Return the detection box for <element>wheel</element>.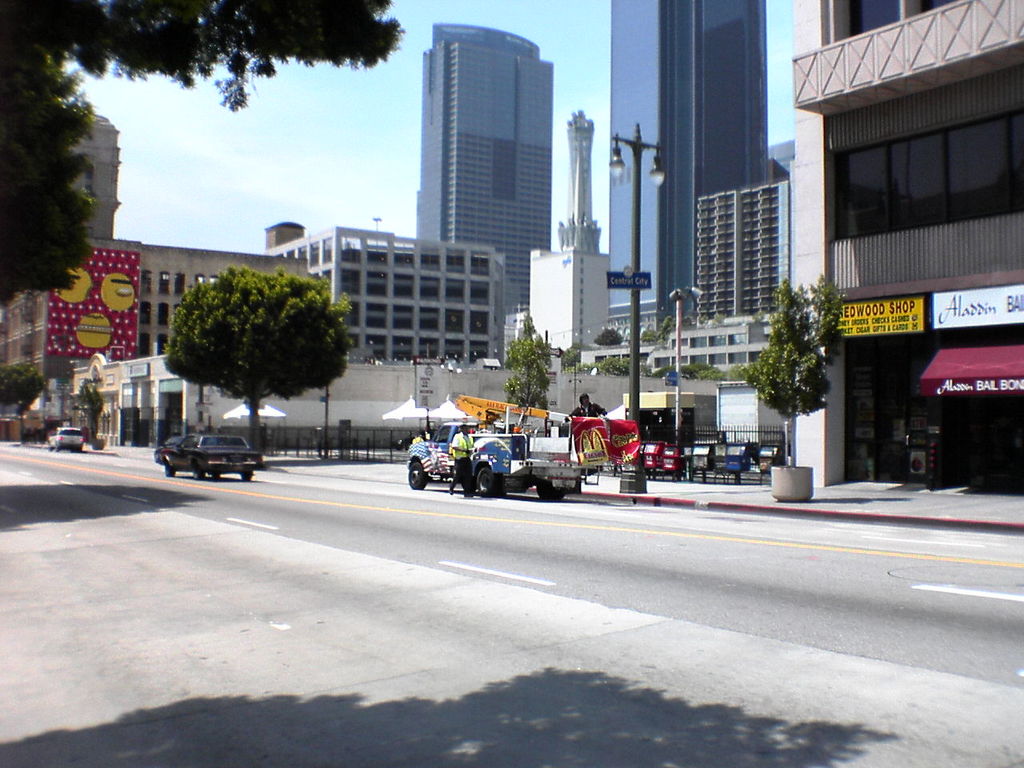
l=46, t=444, r=49, b=448.
